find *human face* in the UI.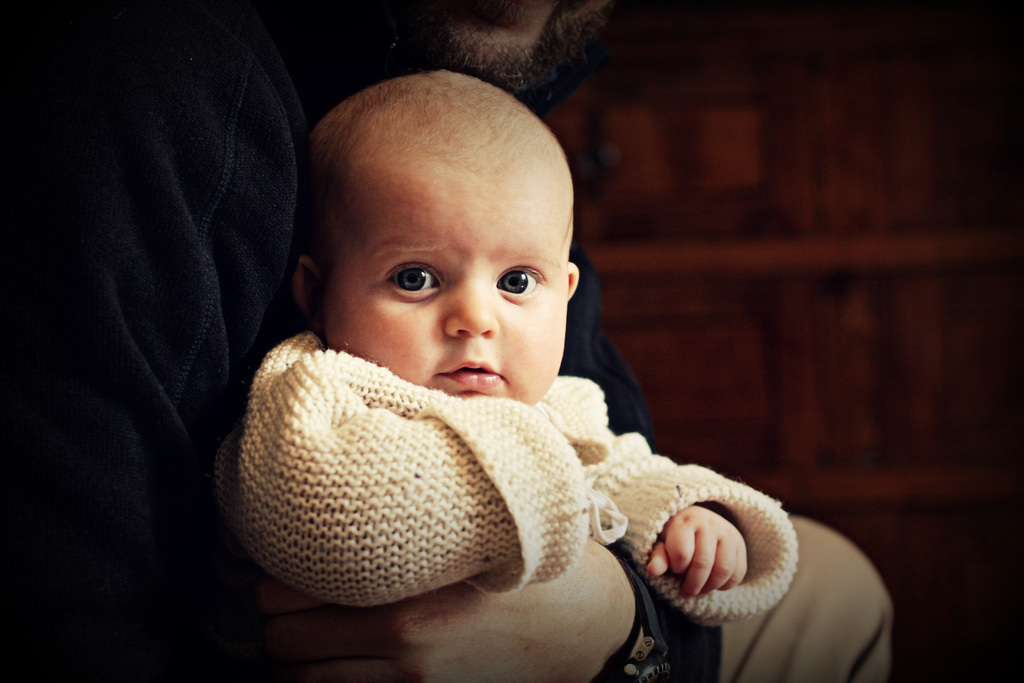
UI element at <region>323, 165, 573, 404</region>.
